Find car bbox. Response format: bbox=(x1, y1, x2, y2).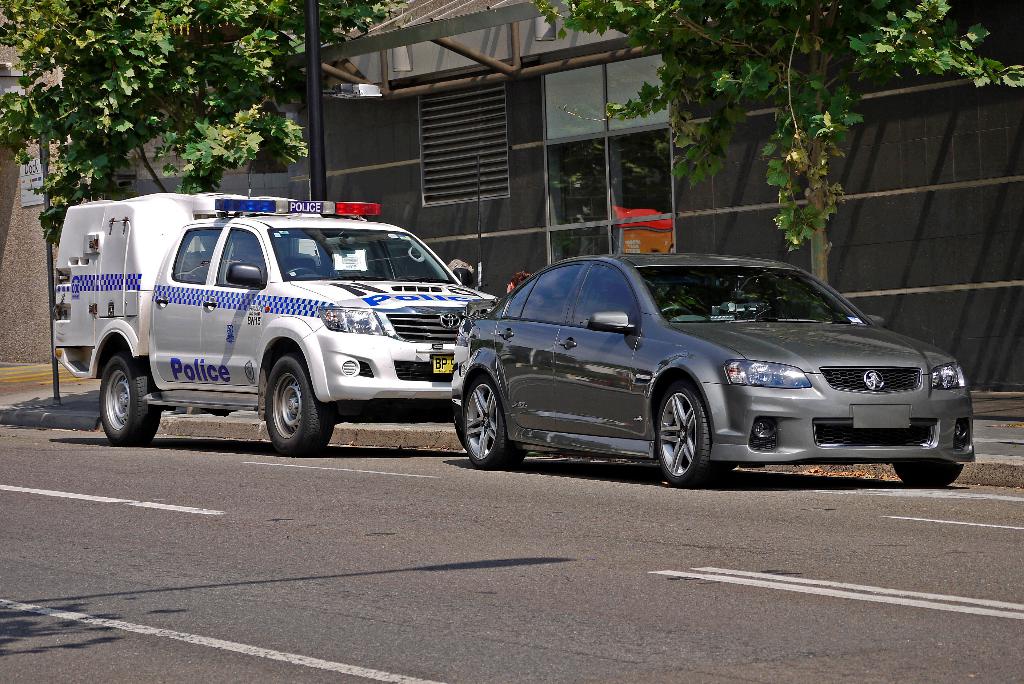
bbox=(457, 253, 973, 488).
